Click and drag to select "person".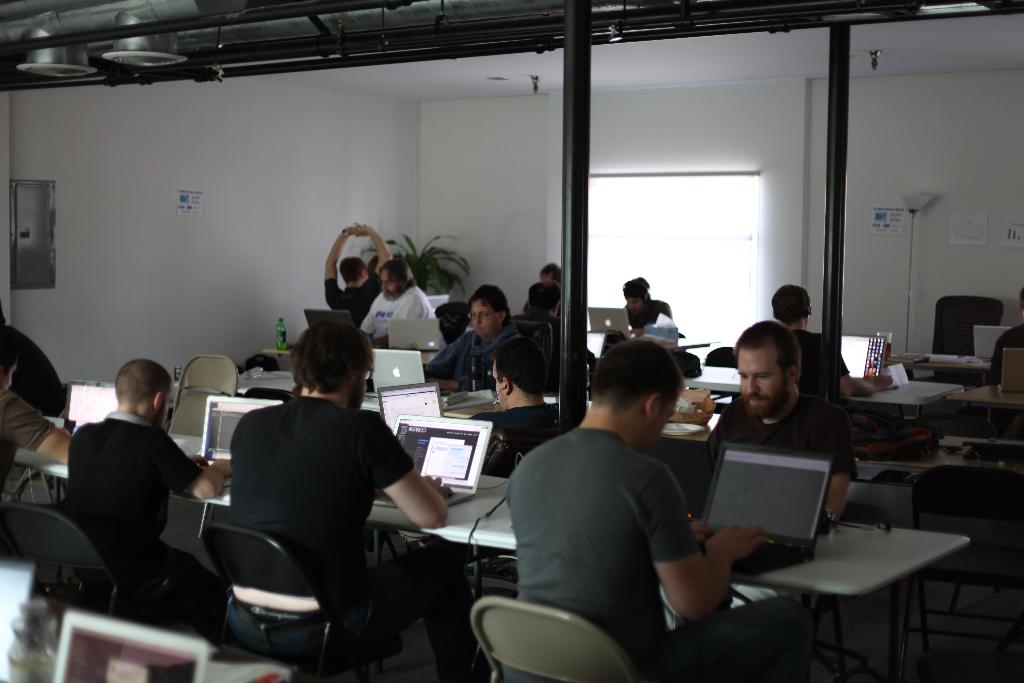
Selection: select_region(60, 345, 200, 607).
